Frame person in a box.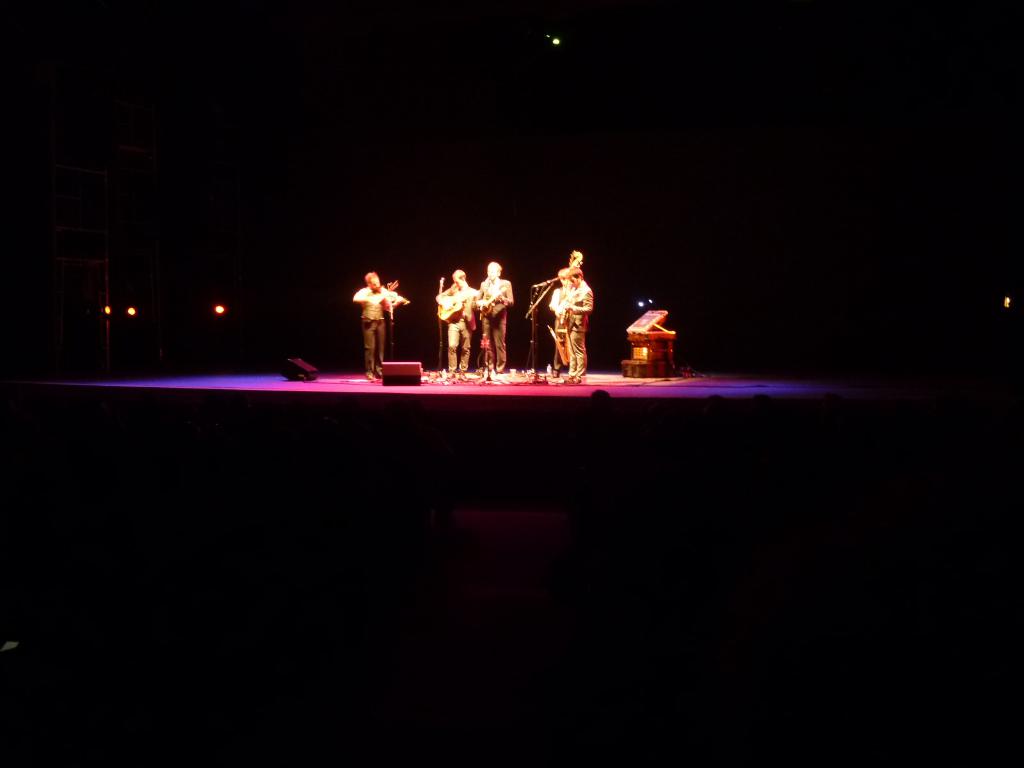
(left=472, top=255, right=513, bottom=373).
